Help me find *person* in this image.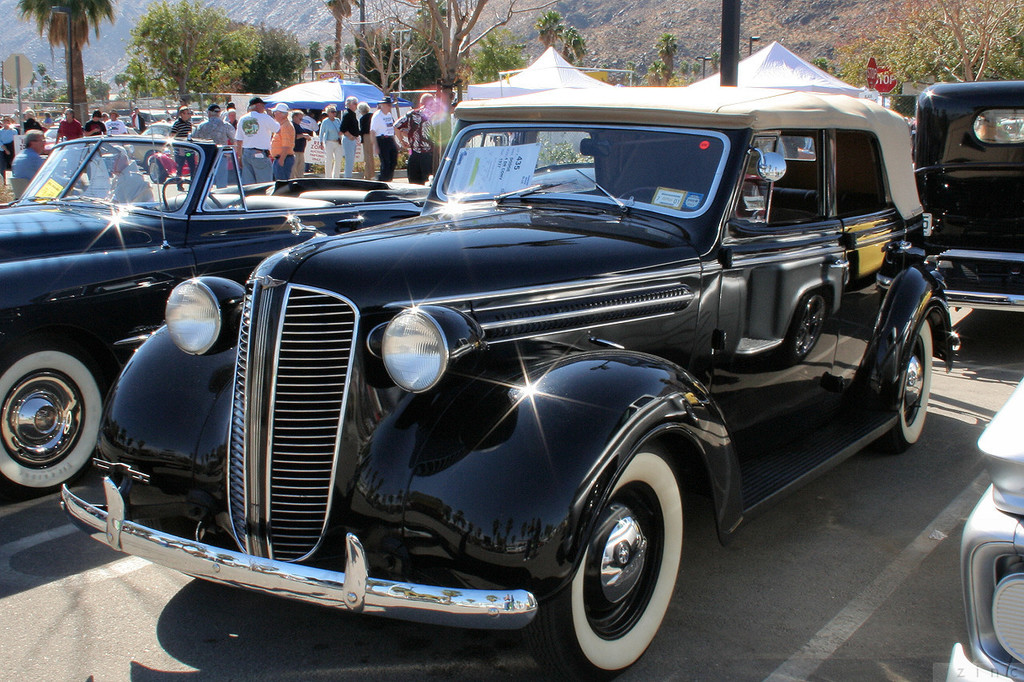
Found it: 82:110:108:138.
